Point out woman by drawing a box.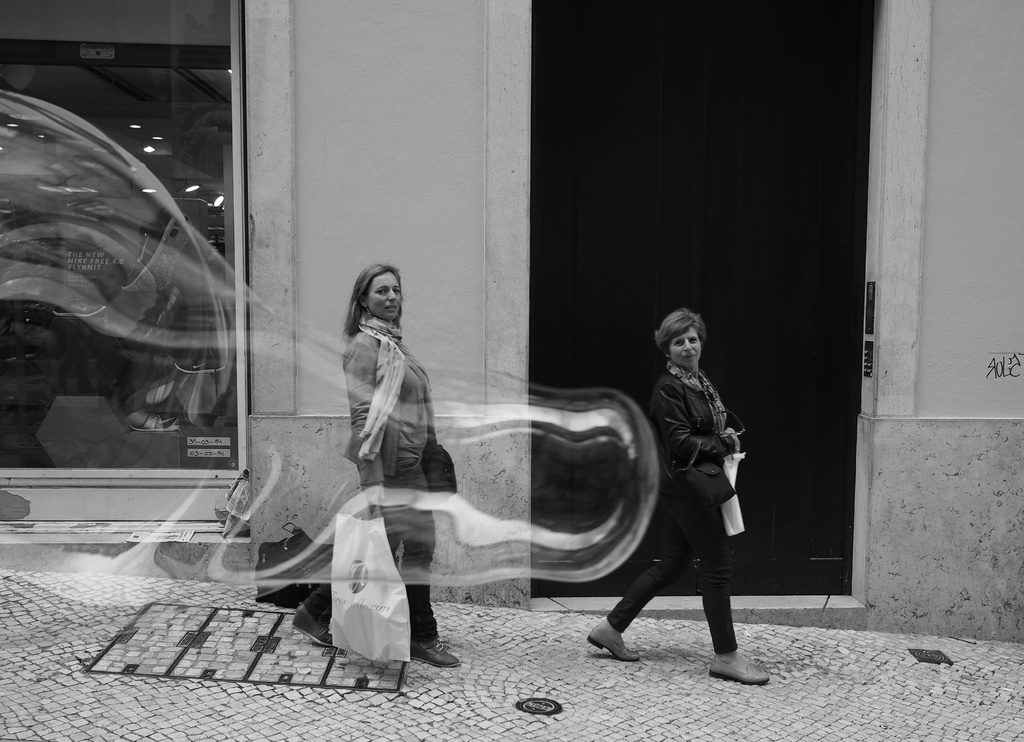
[left=308, top=257, right=457, bottom=671].
